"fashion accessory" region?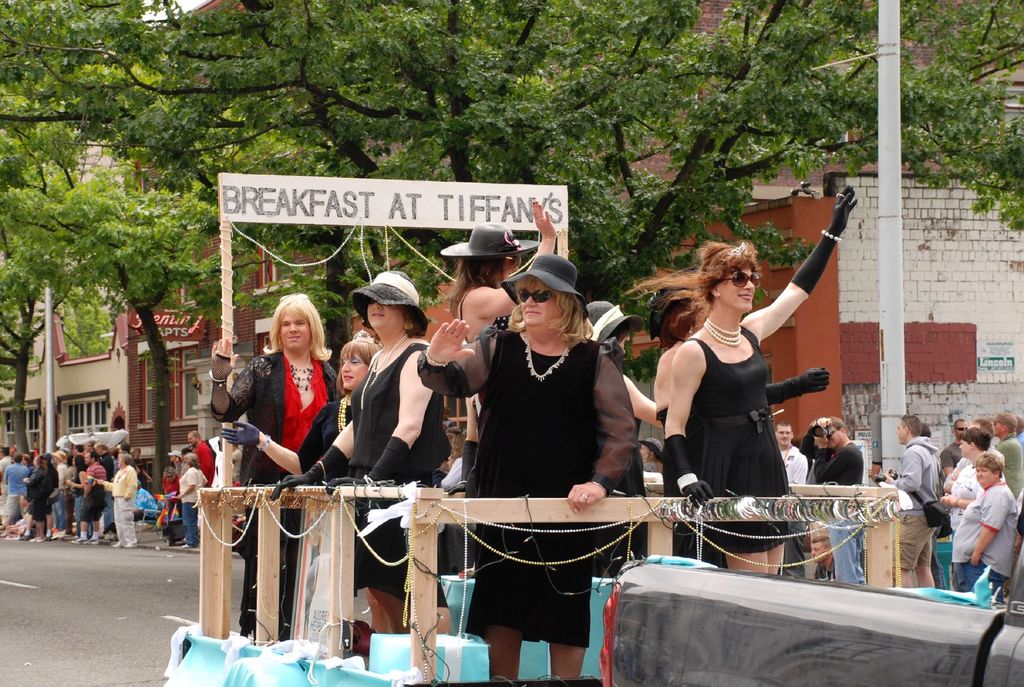
[700, 317, 742, 350]
